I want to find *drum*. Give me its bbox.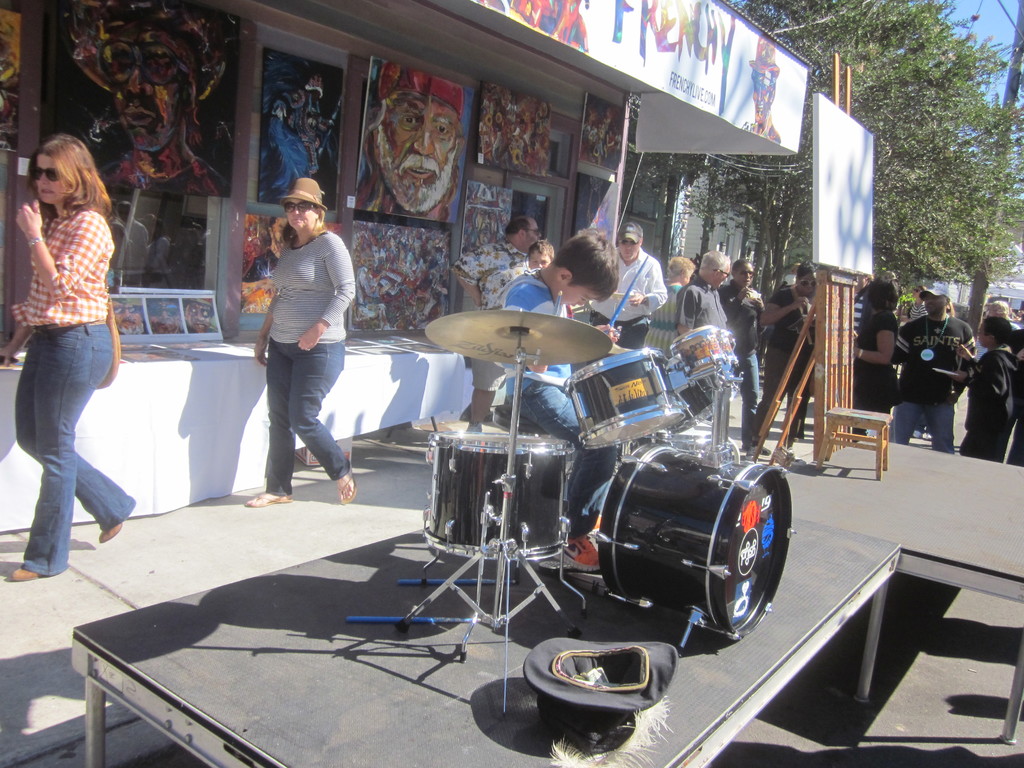
<box>595,441,796,641</box>.
